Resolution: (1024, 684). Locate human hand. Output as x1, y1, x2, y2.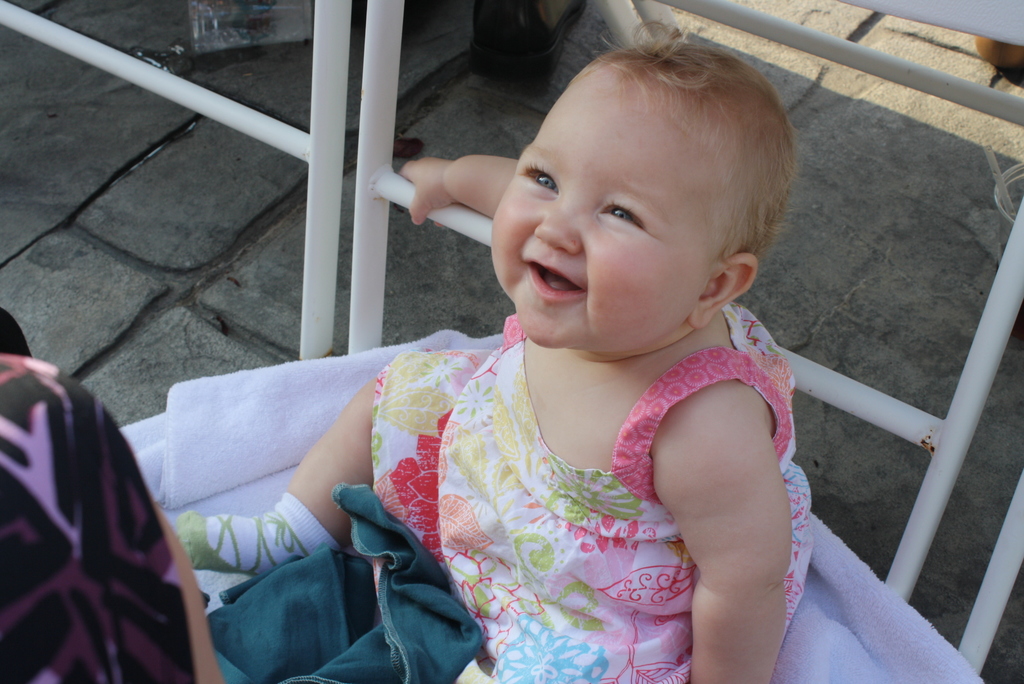
395, 136, 481, 222.
